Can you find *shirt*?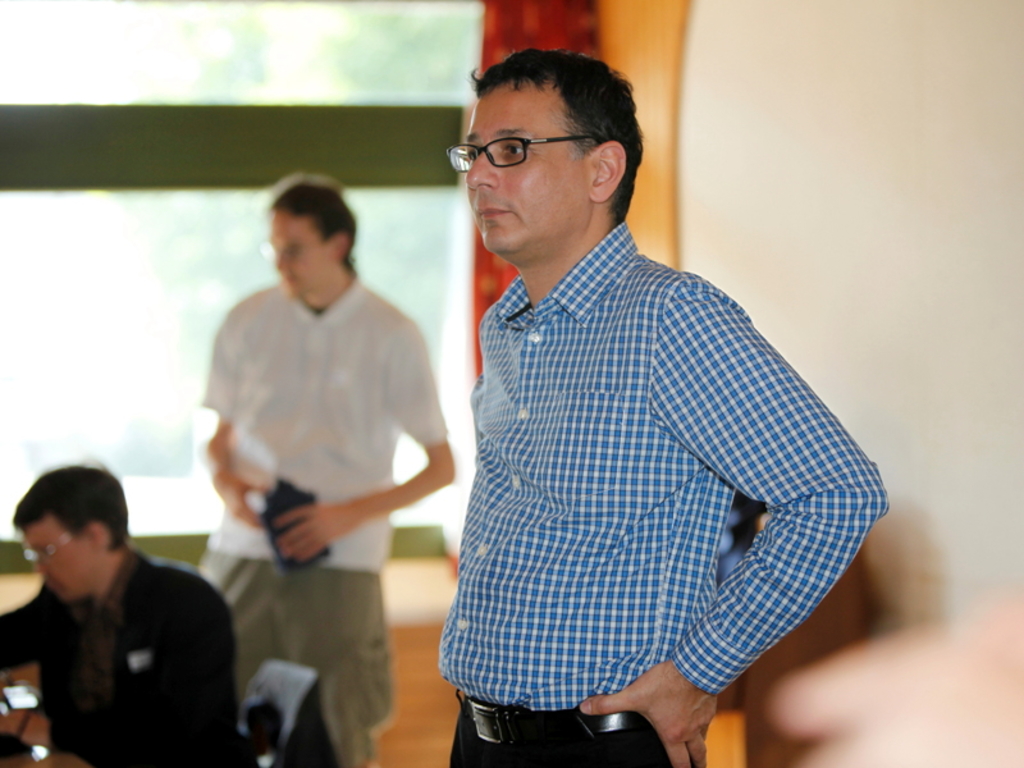
Yes, bounding box: pyautogui.locateOnScreen(70, 548, 137, 714).
